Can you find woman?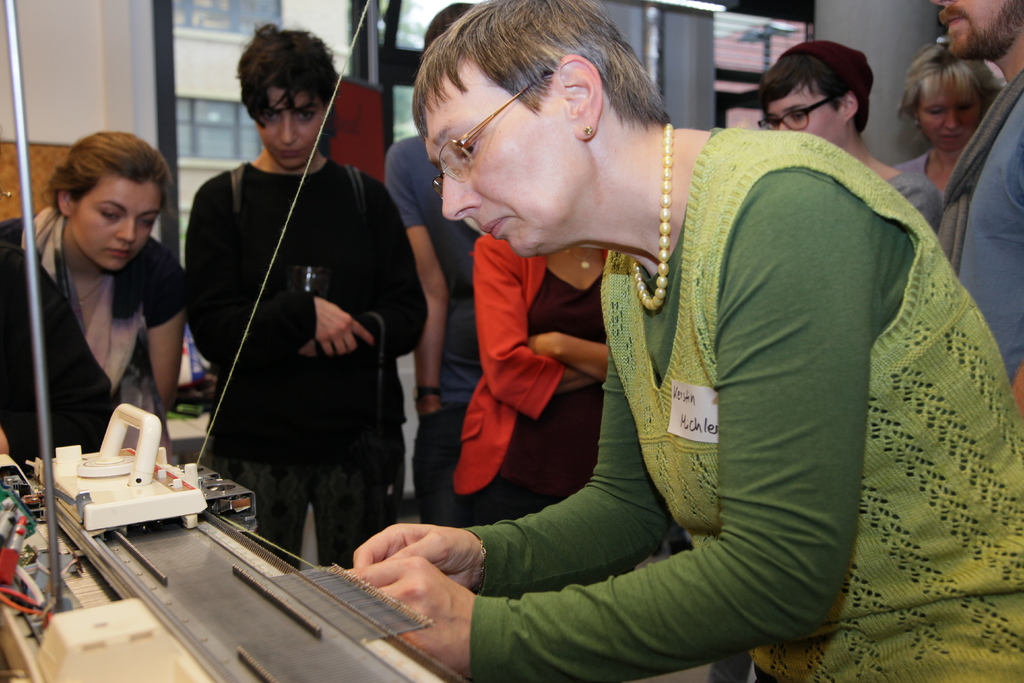
Yes, bounding box: l=897, t=39, r=1006, b=195.
